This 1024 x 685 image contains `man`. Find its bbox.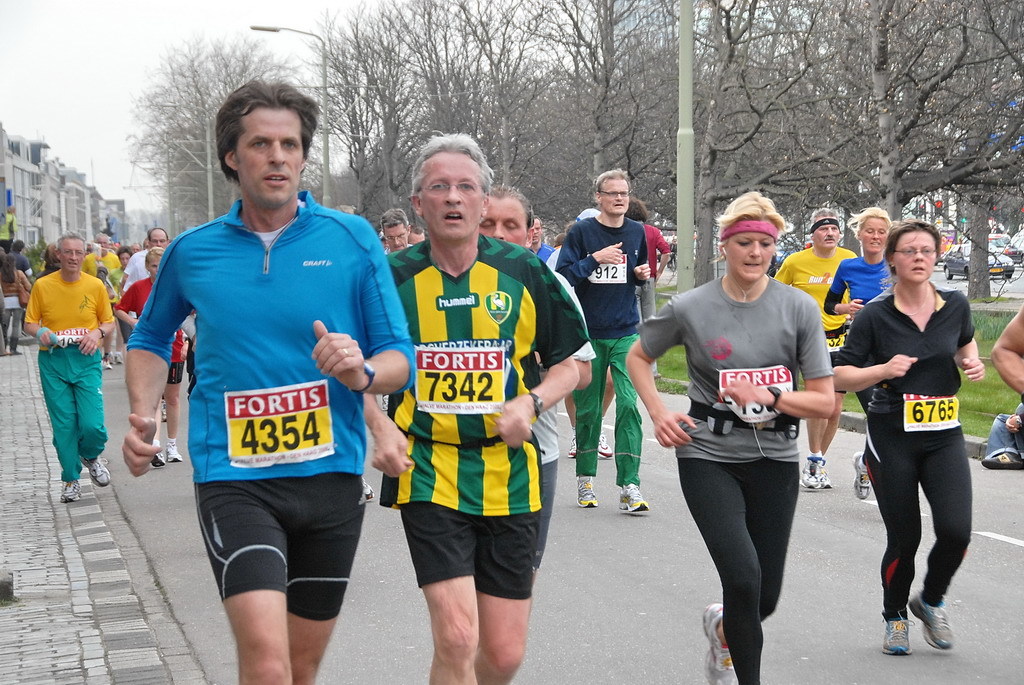
[x1=645, y1=211, x2=853, y2=626].
